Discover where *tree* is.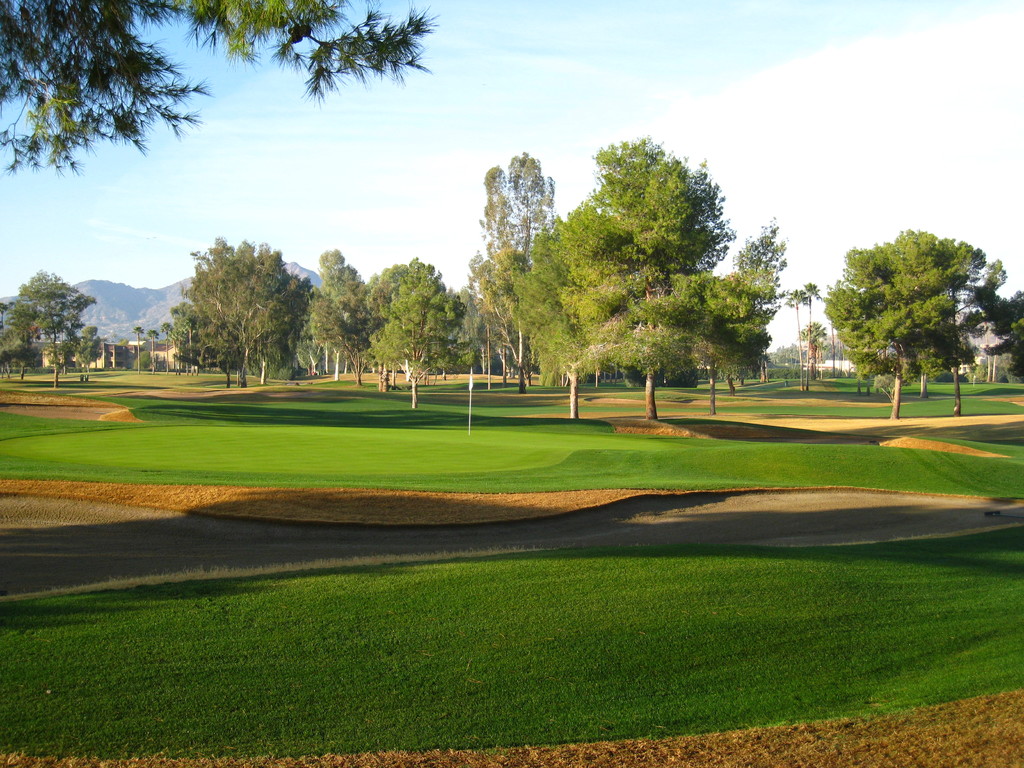
Discovered at 823, 231, 984, 419.
